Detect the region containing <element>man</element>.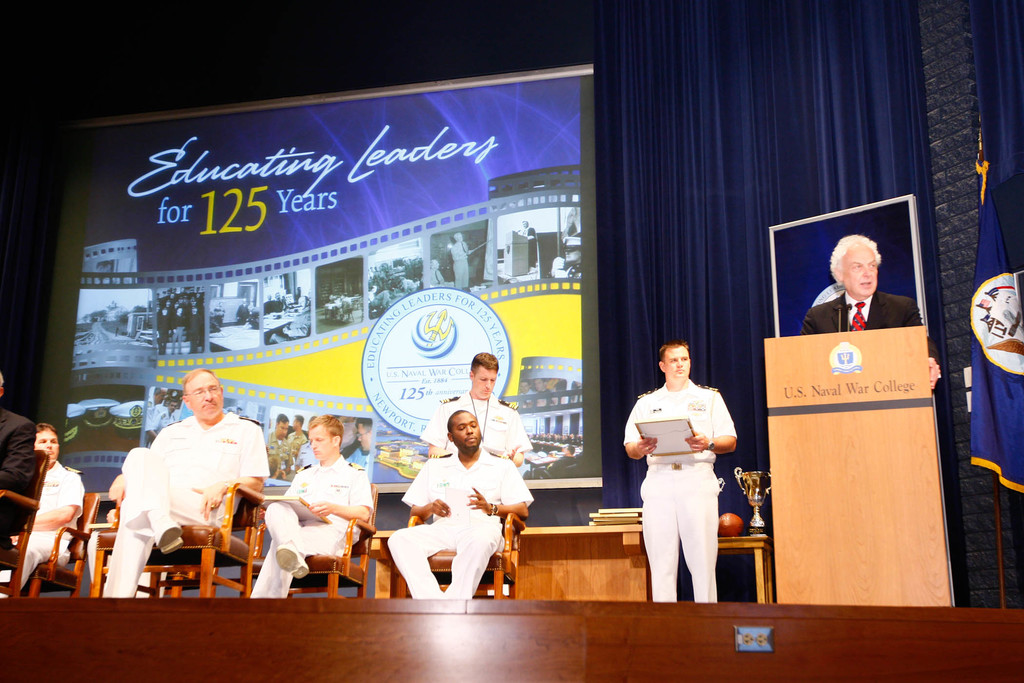
Rect(286, 415, 307, 457).
